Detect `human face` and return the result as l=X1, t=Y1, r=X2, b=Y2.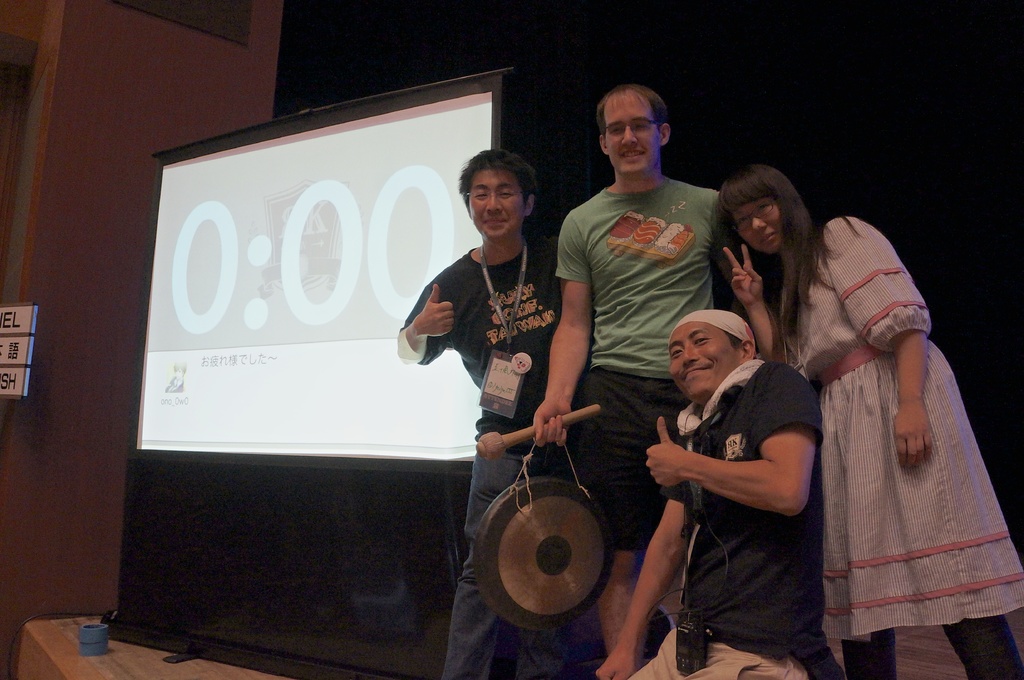
l=470, t=173, r=525, b=232.
